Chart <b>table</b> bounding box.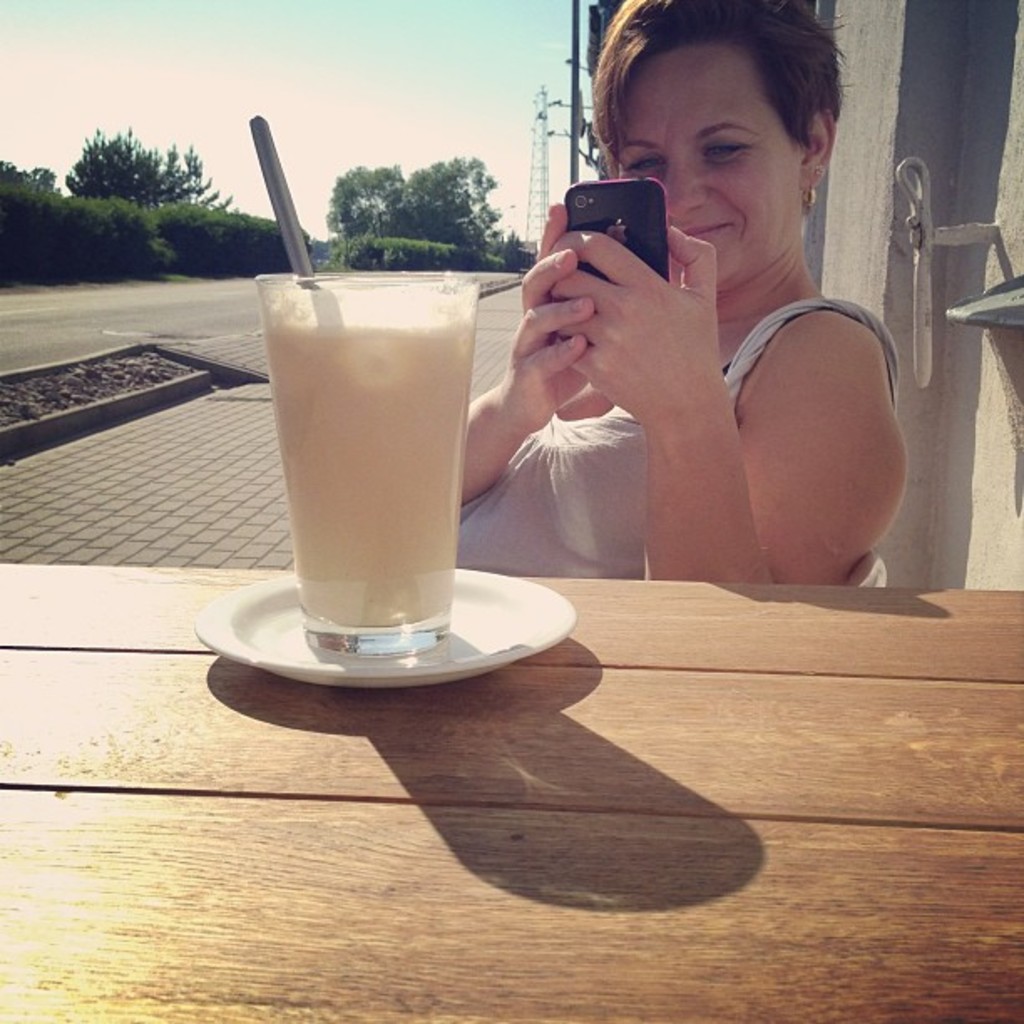
Charted: 0/561/1022/1022.
